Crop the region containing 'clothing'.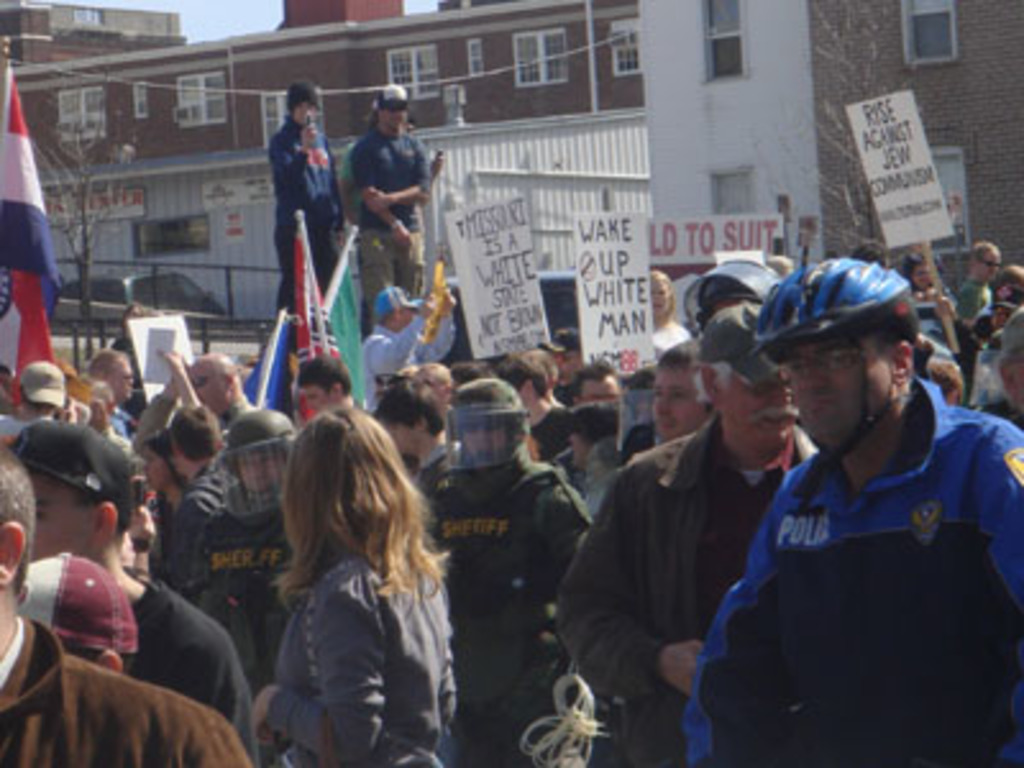
Crop region: [340,120,433,317].
